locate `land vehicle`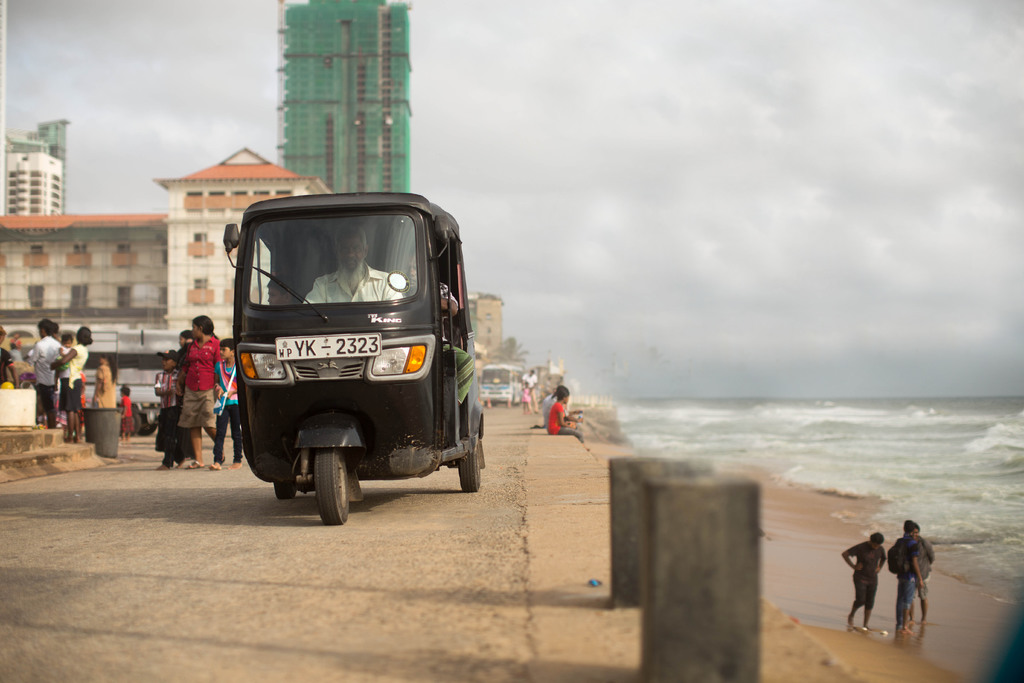
207:190:486:532
